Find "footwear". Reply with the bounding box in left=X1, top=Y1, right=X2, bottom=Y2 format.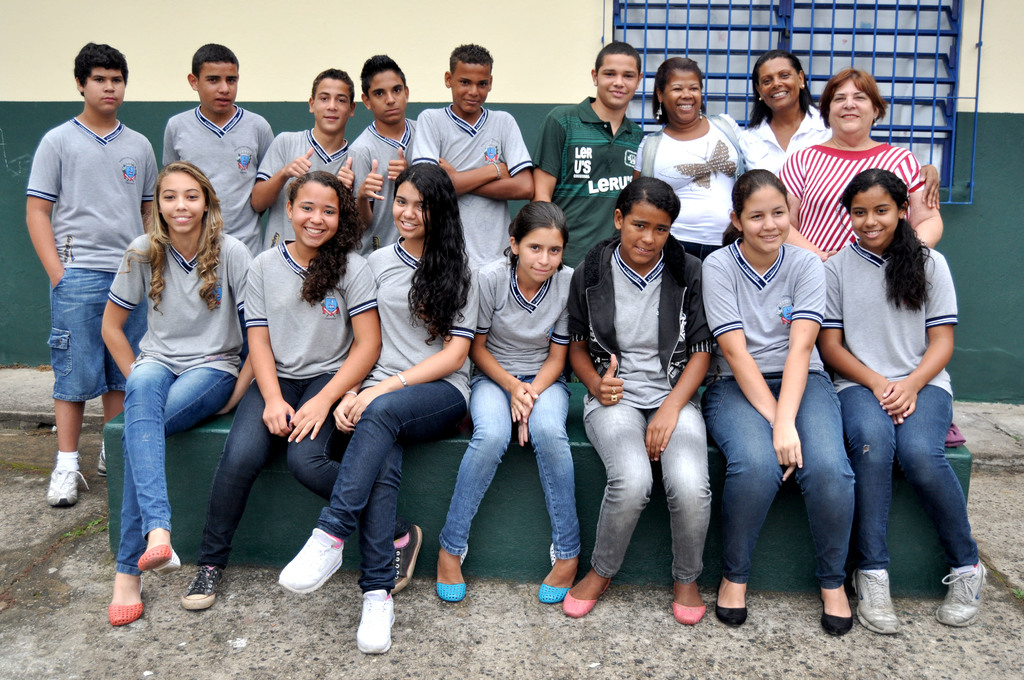
left=536, top=539, right=569, bottom=601.
